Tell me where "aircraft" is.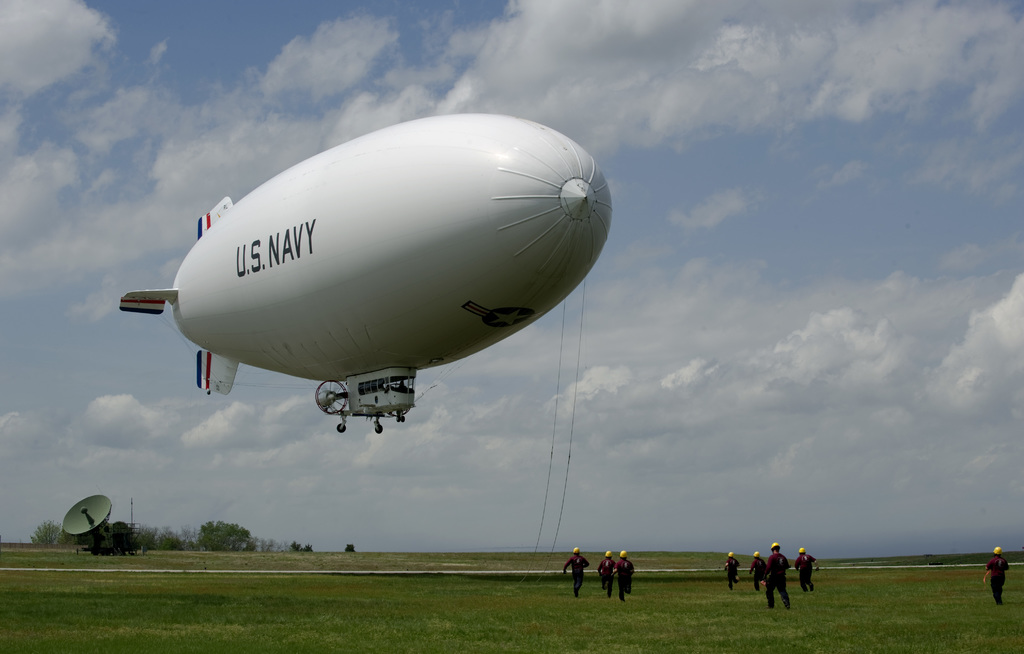
"aircraft" is at [x1=103, y1=85, x2=606, y2=471].
